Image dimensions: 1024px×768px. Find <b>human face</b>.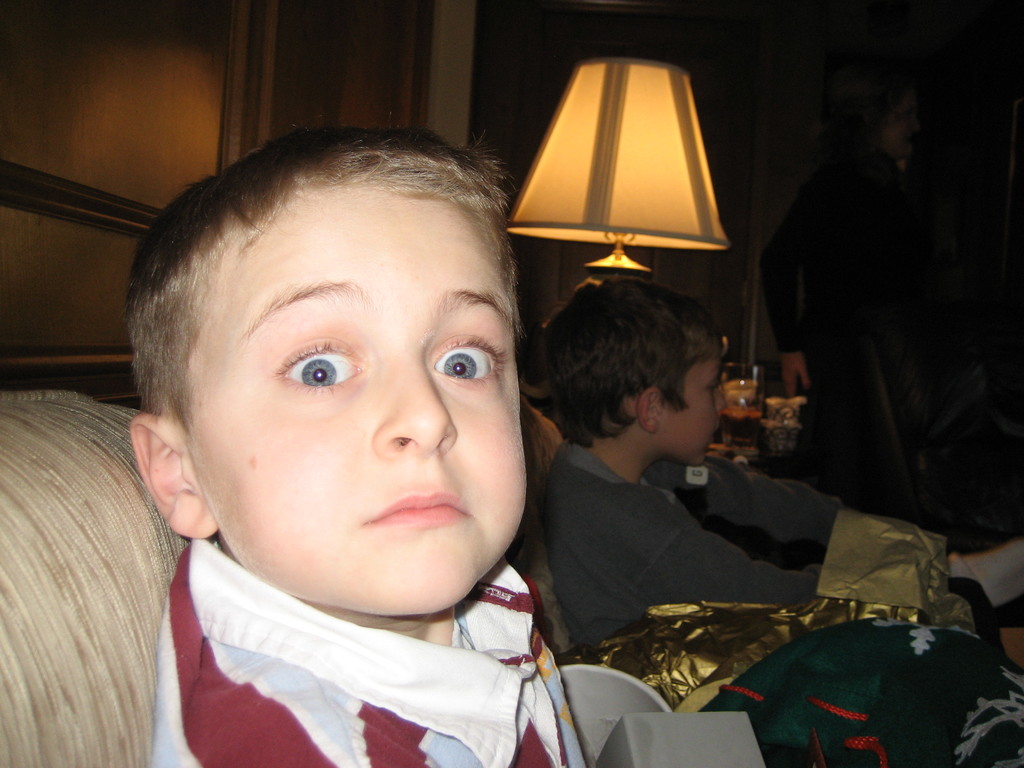
region(188, 177, 525, 618).
